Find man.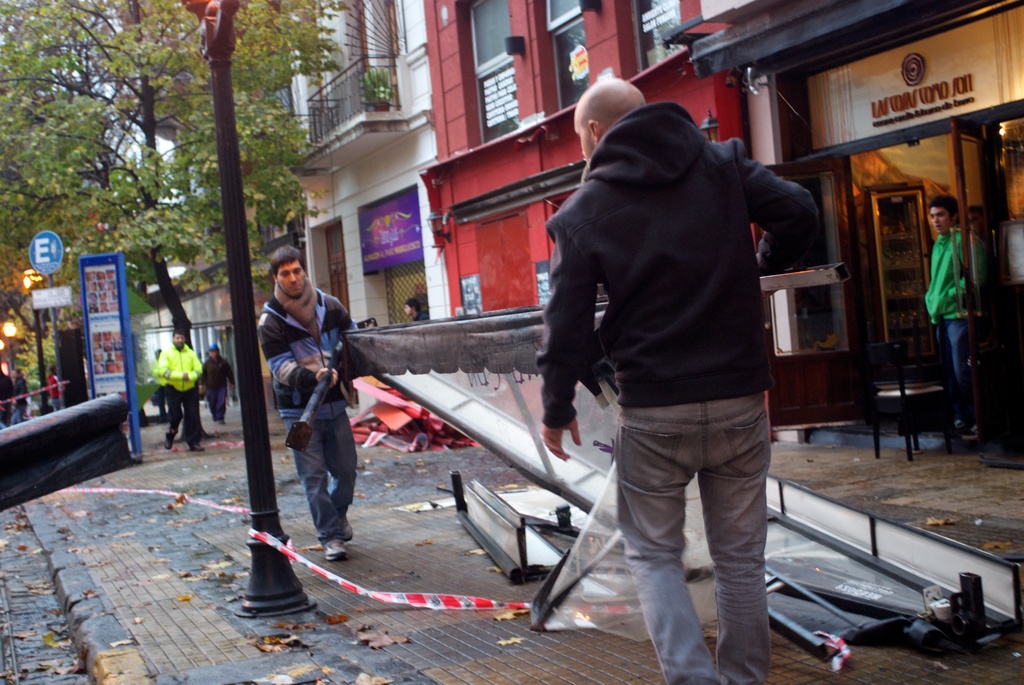
detection(147, 326, 217, 462).
